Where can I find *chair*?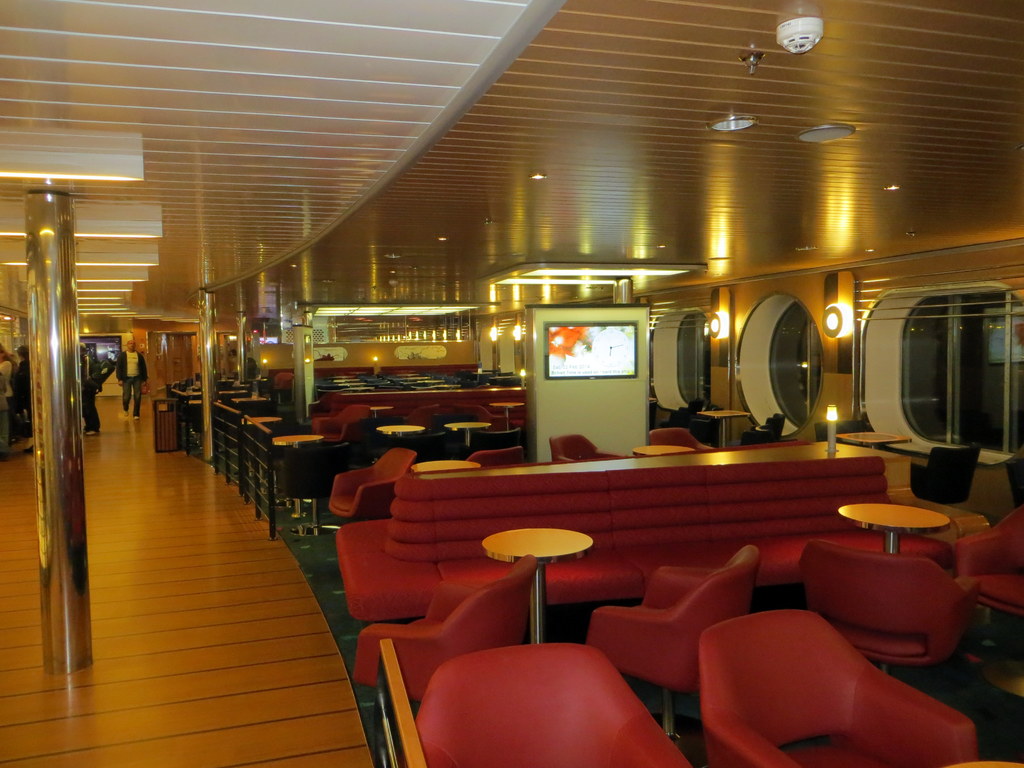
You can find it at x1=812, y1=415, x2=867, y2=445.
